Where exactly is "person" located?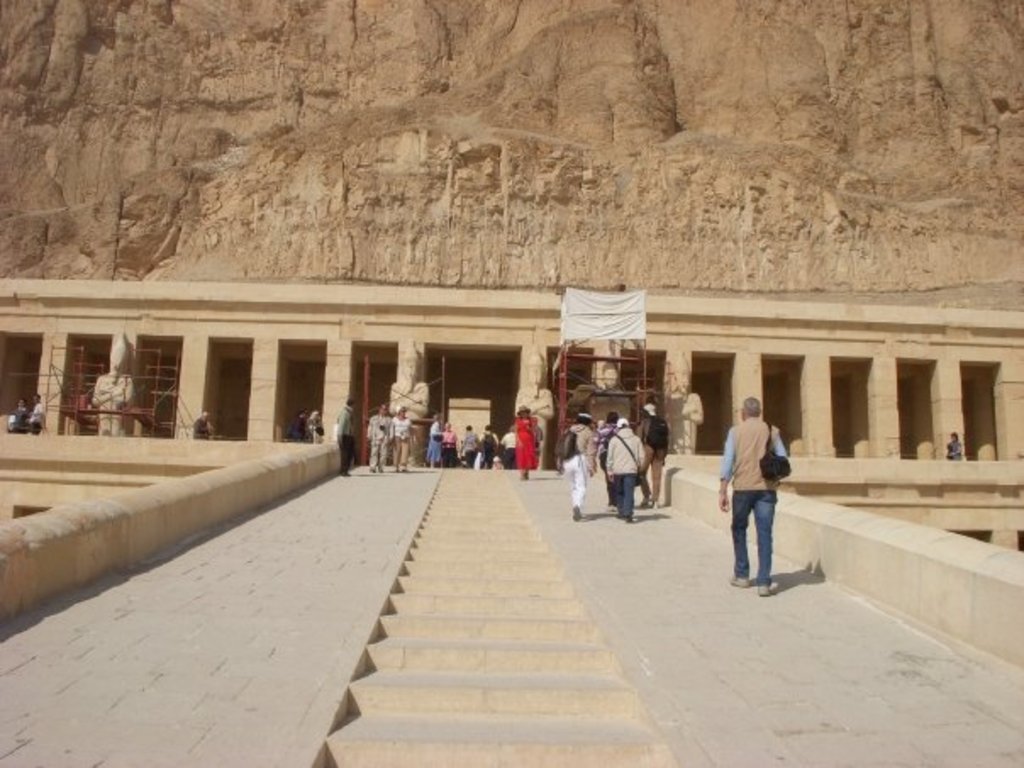
Its bounding box is x1=441, y1=424, x2=458, y2=466.
